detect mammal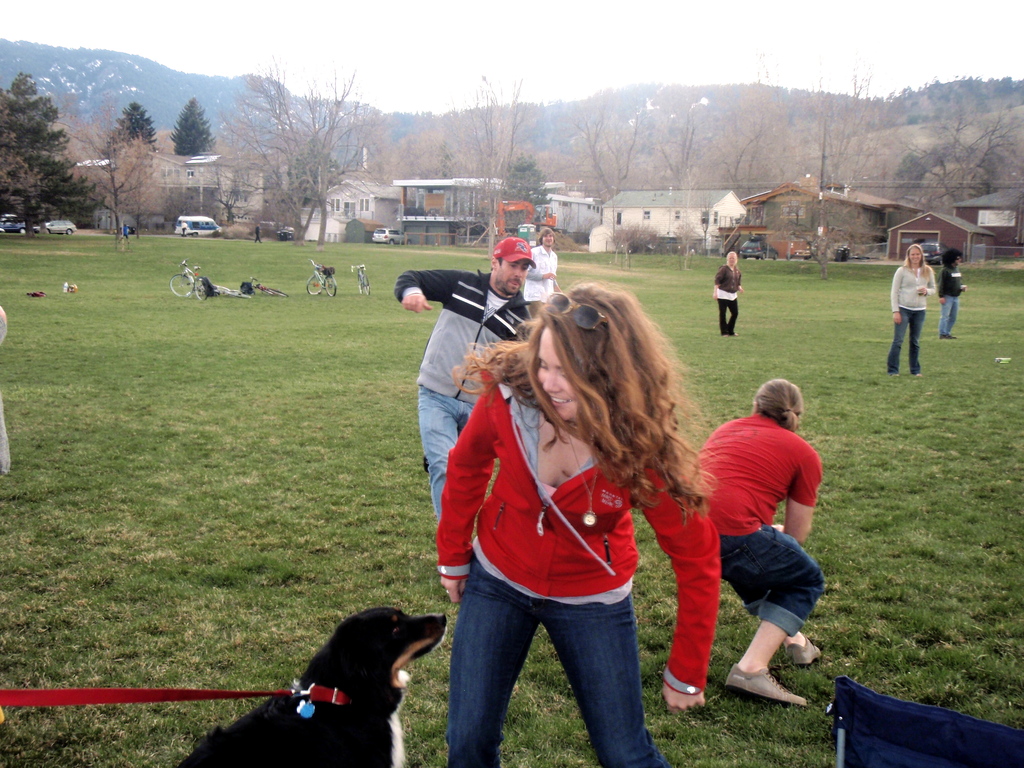
box(435, 274, 721, 767)
